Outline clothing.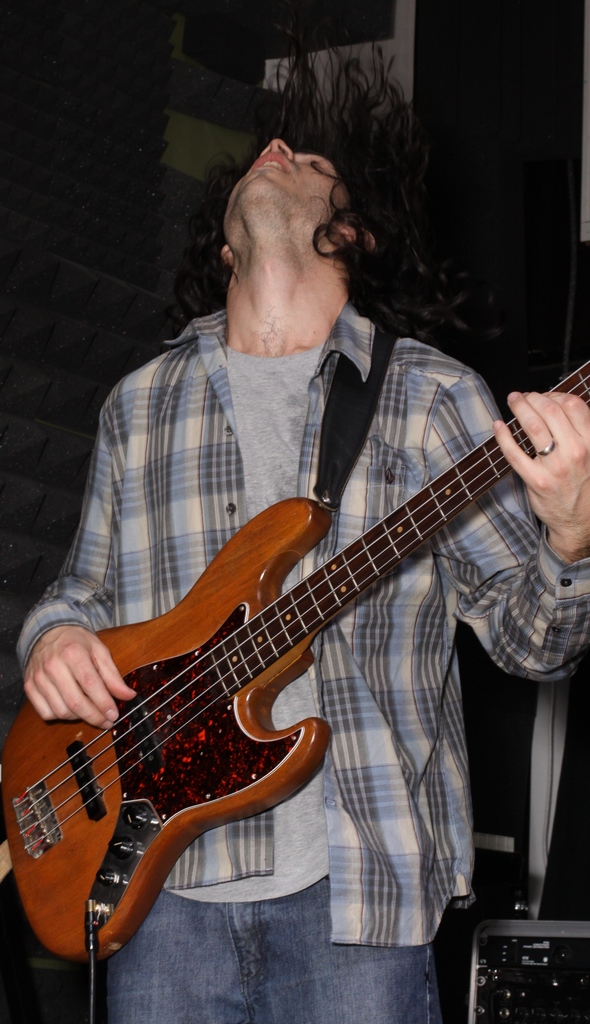
Outline: {"x1": 40, "y1": 207, "x2": 552, "y2": 982}.
